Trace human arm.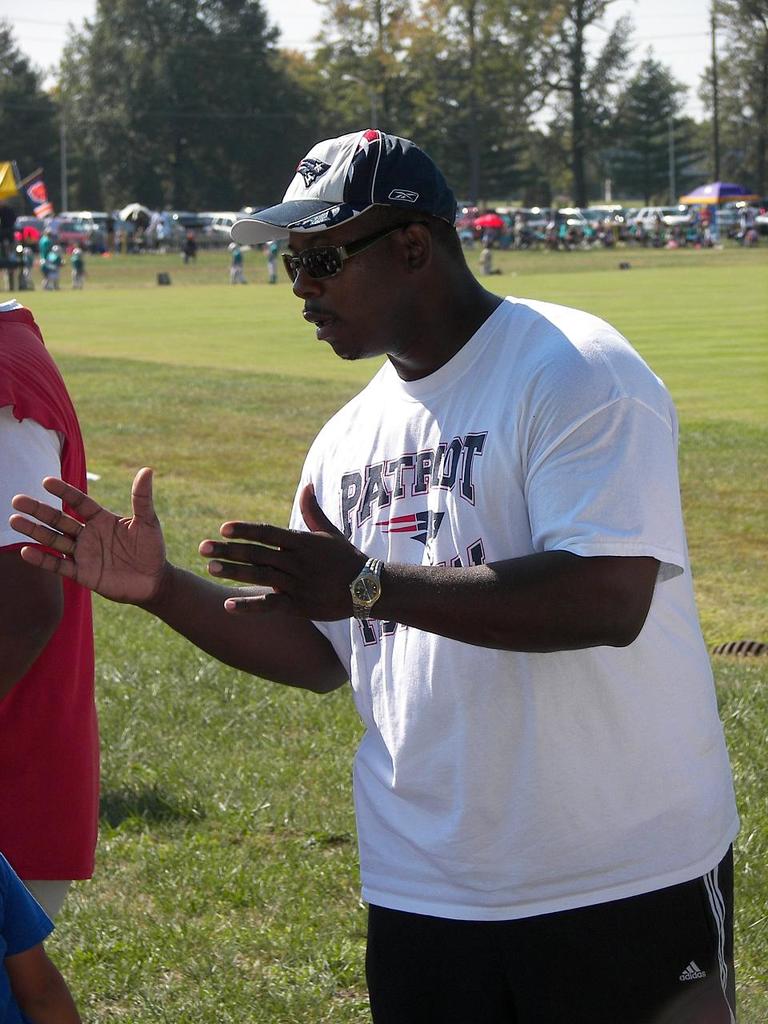
Traced to {"x1": 0, "y1": 850, "x2": 84, "y2": 1023}.
